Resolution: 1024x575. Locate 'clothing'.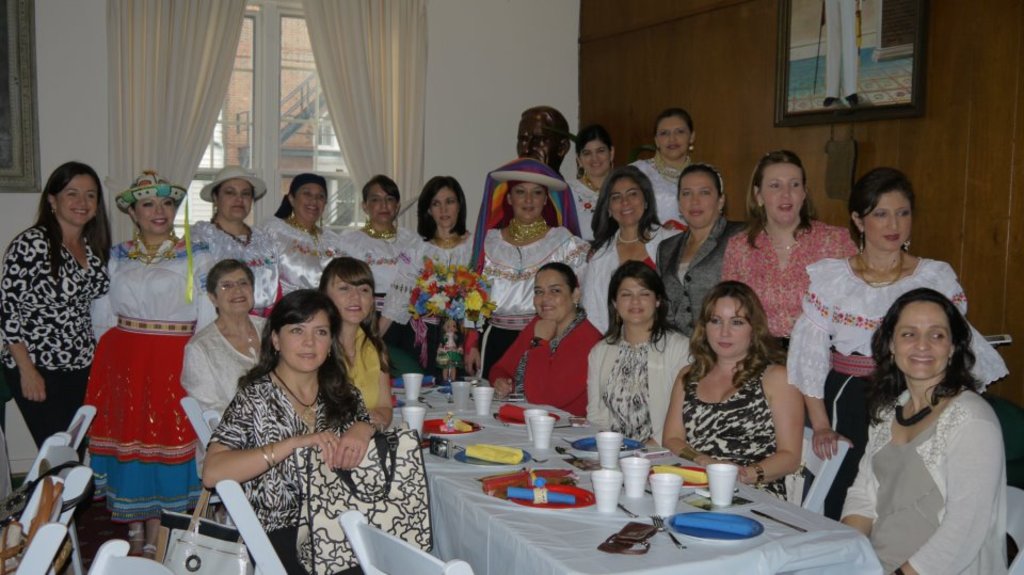
(467,217,590,382).
